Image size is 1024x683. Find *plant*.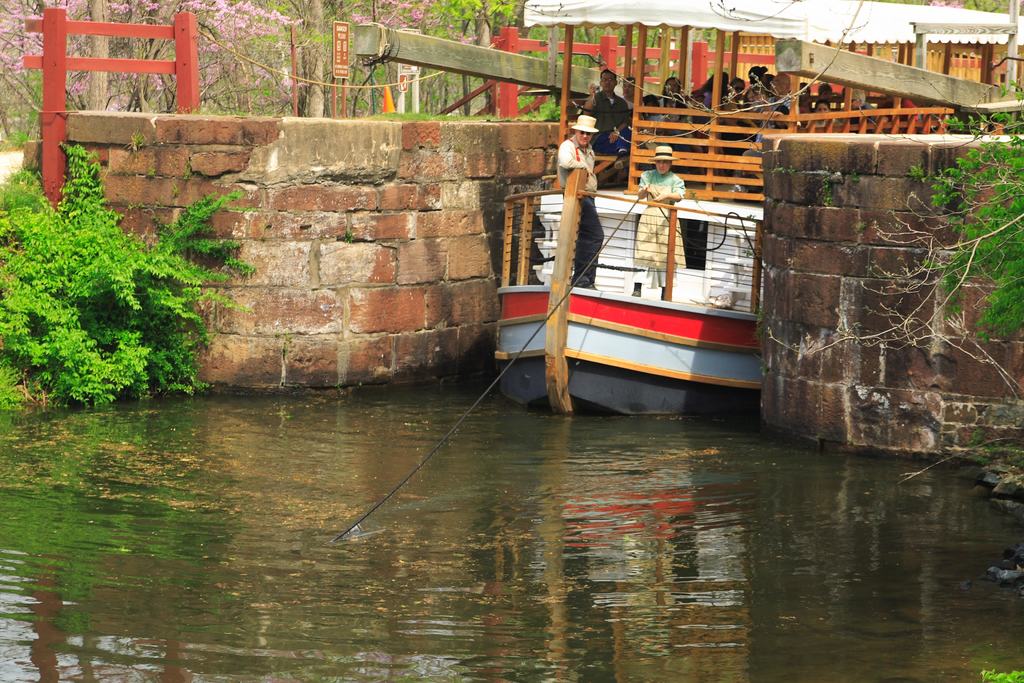
[277,333,298,348].
